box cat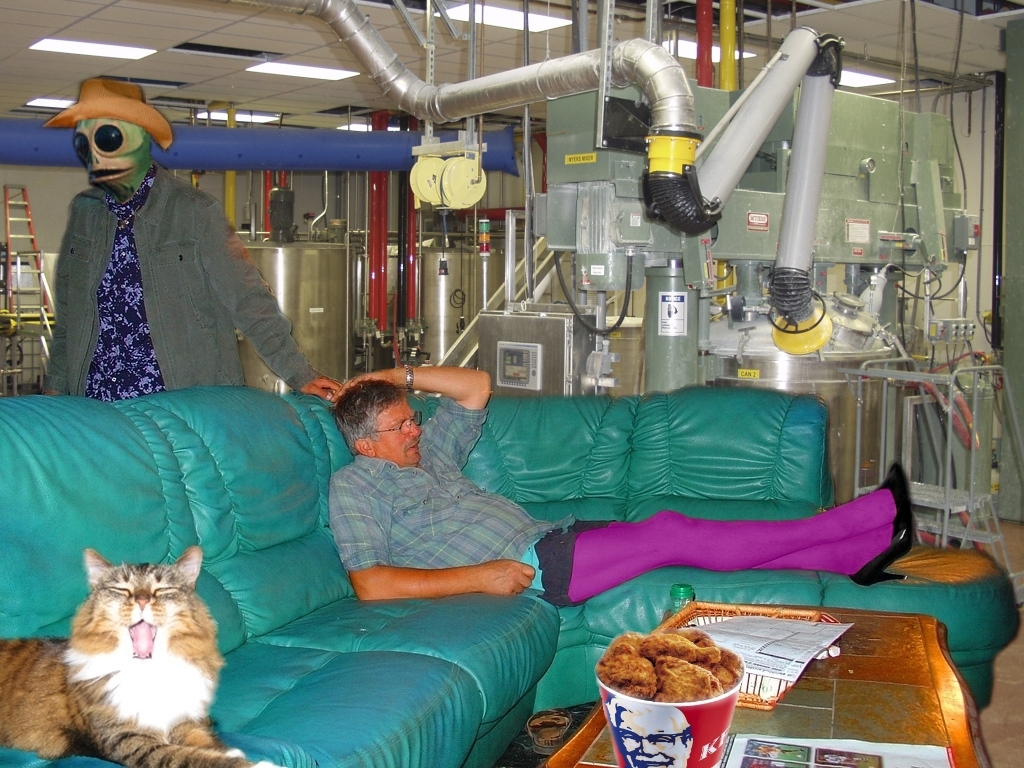
(left=0, top=545, right=250, bottom=767)
